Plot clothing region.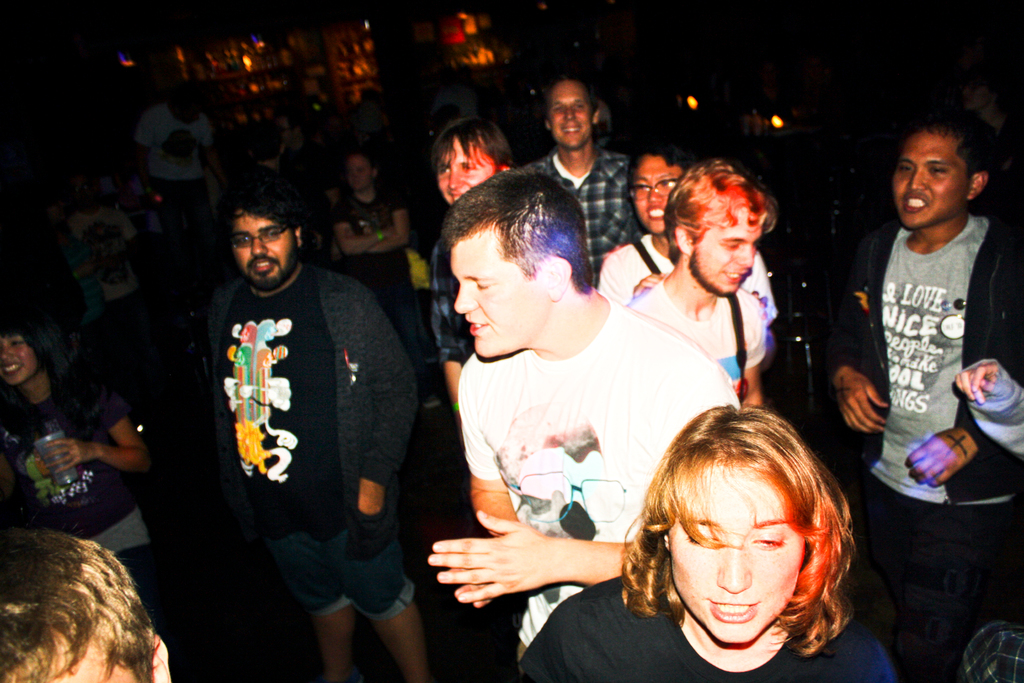
Plotted at [x1=202, y1=258, x2=416, y2=620].
